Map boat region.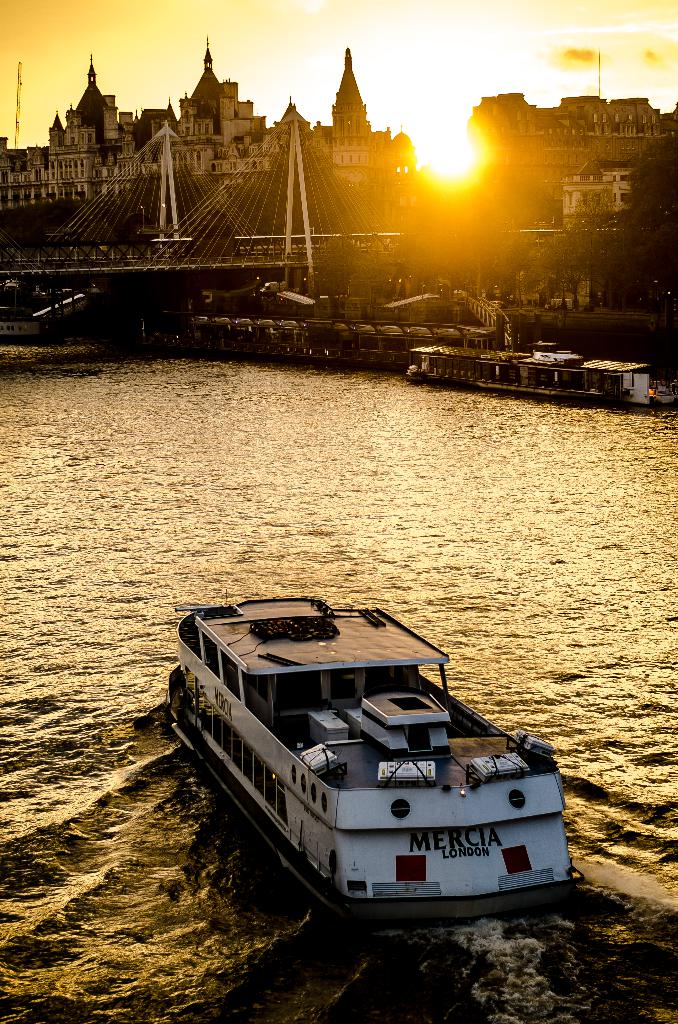
Mapped to [154,576,583,918].
